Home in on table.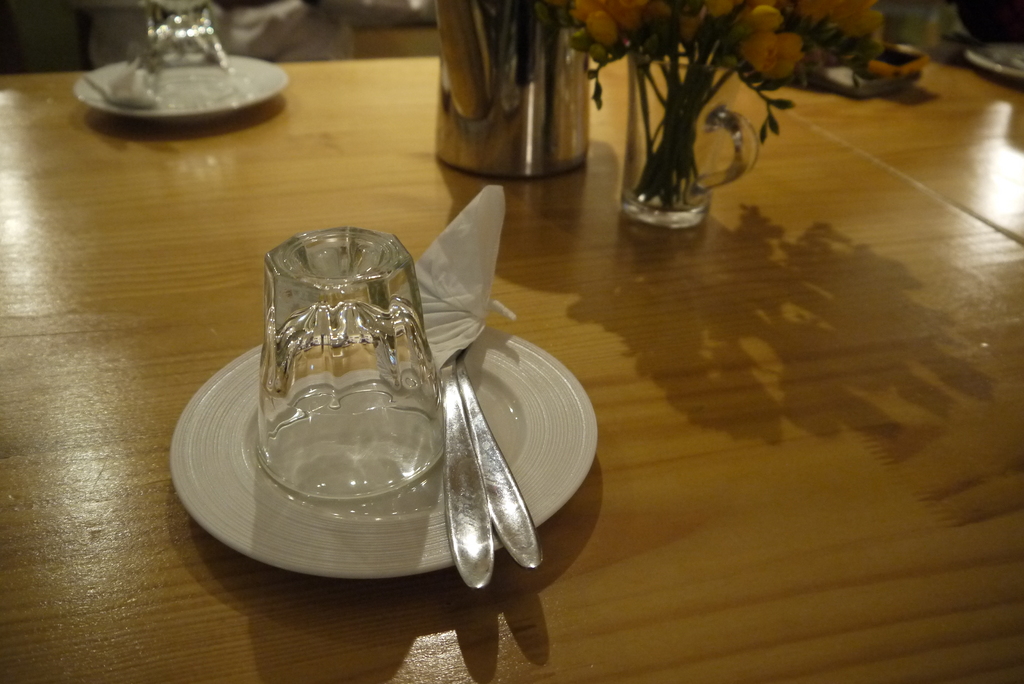
Homed in at select_region(0, 48, 1023, 683).
